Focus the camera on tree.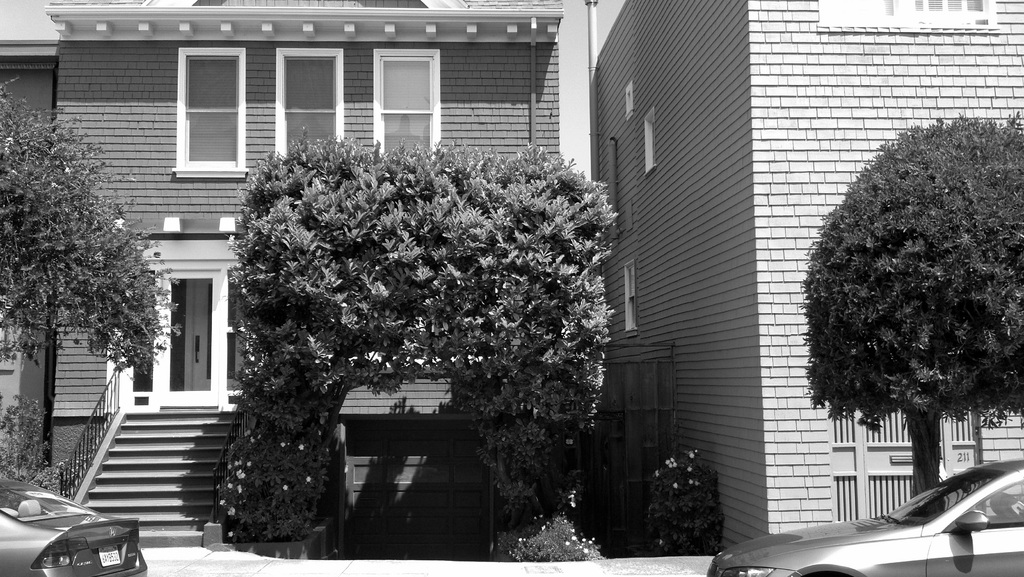
Focus region: x1=791, y1=107, x2=1023, y2=500.
